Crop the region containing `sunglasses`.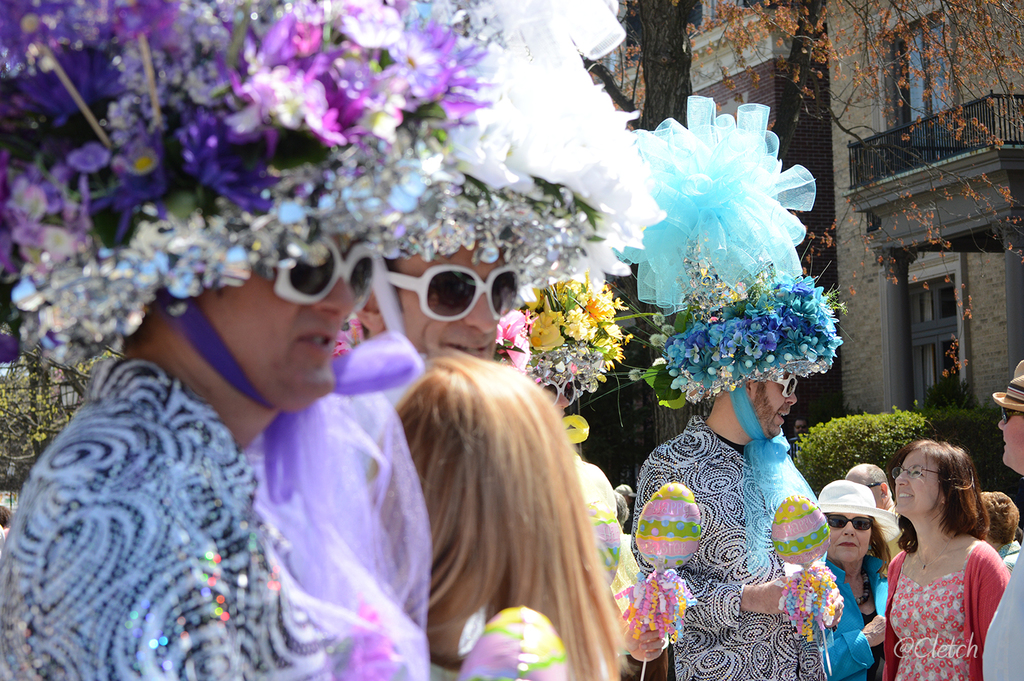
Crop region: select_region(272, 235, 378, 309).
